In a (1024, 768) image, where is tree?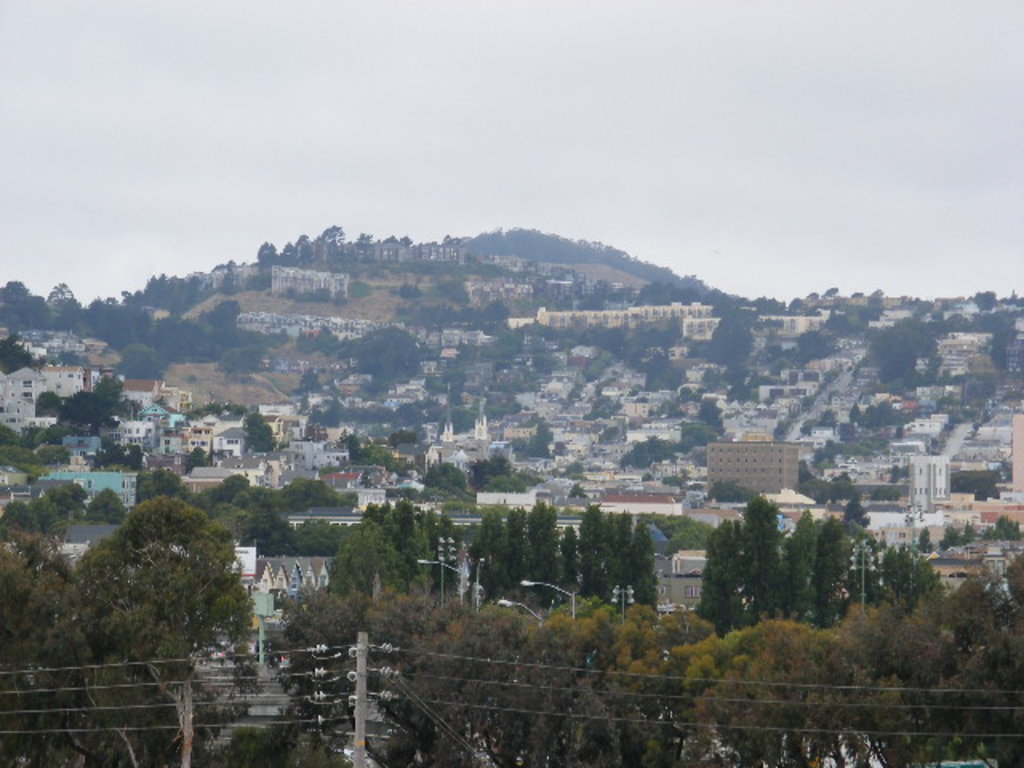
<box>394,234,408,246</box>.
